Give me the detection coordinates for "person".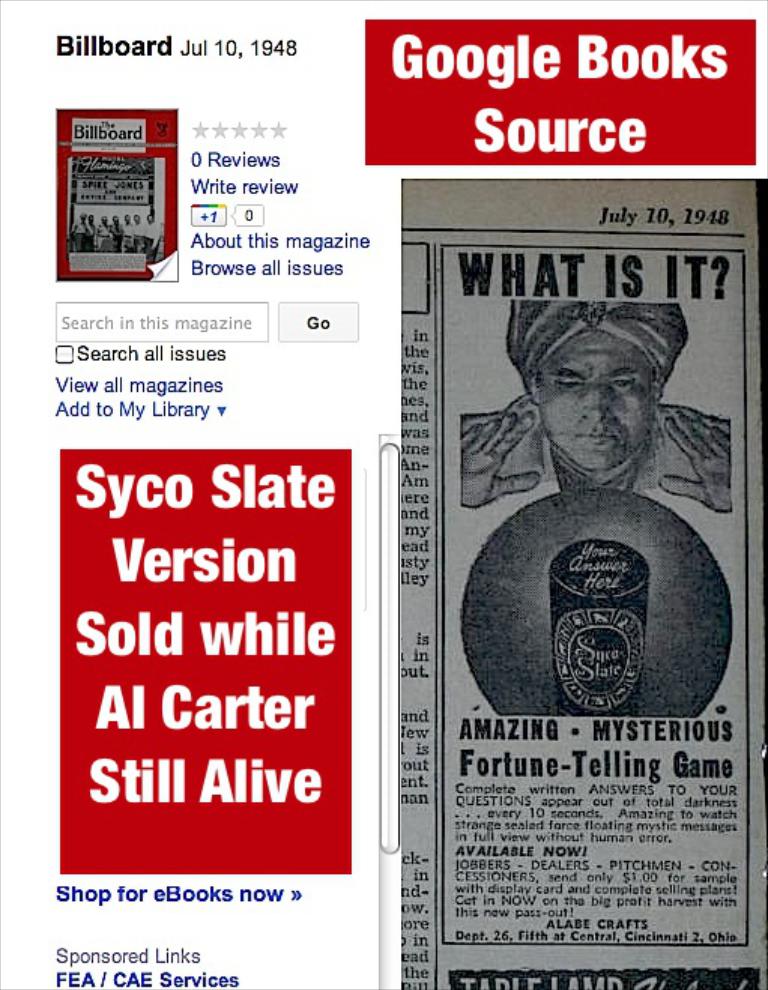
detection(457, 297, 736, 520).
